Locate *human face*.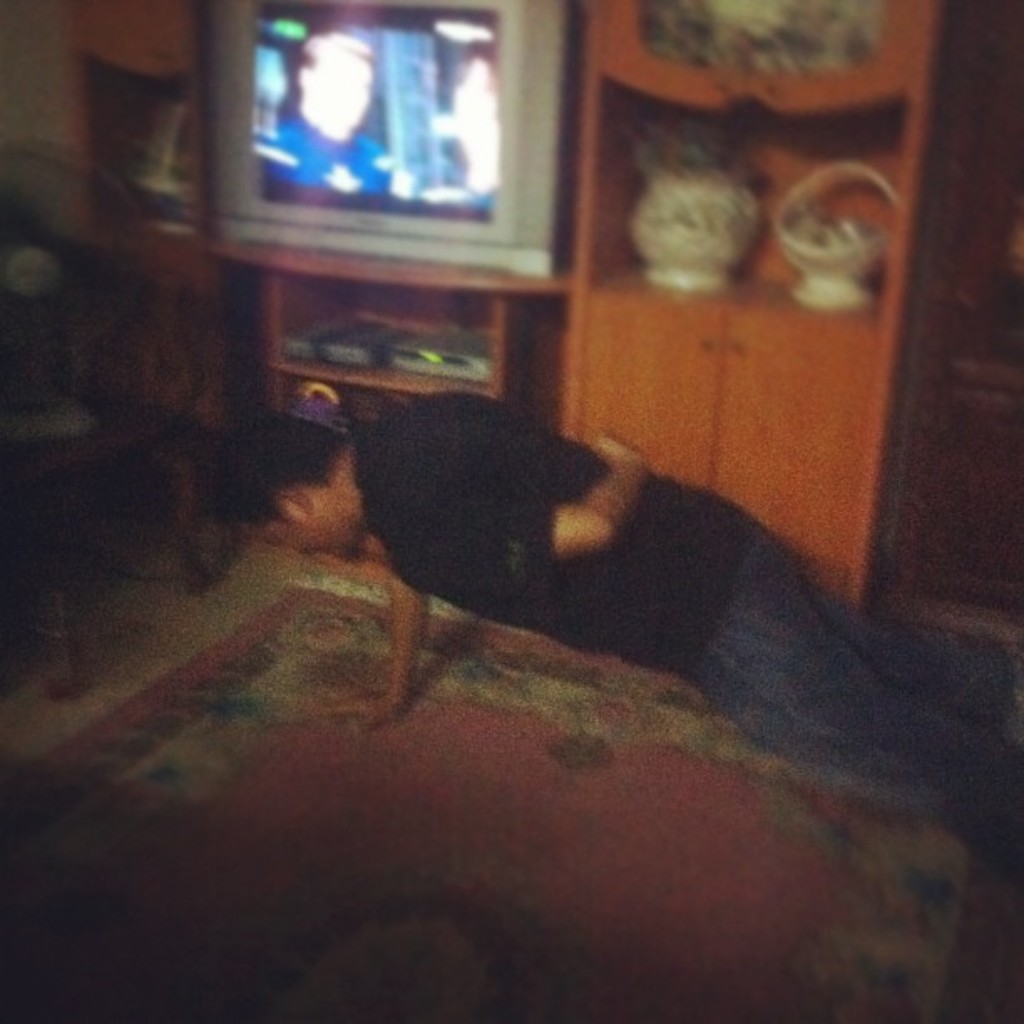
Bounding box: l=244, t=514, r=371, b=566.
